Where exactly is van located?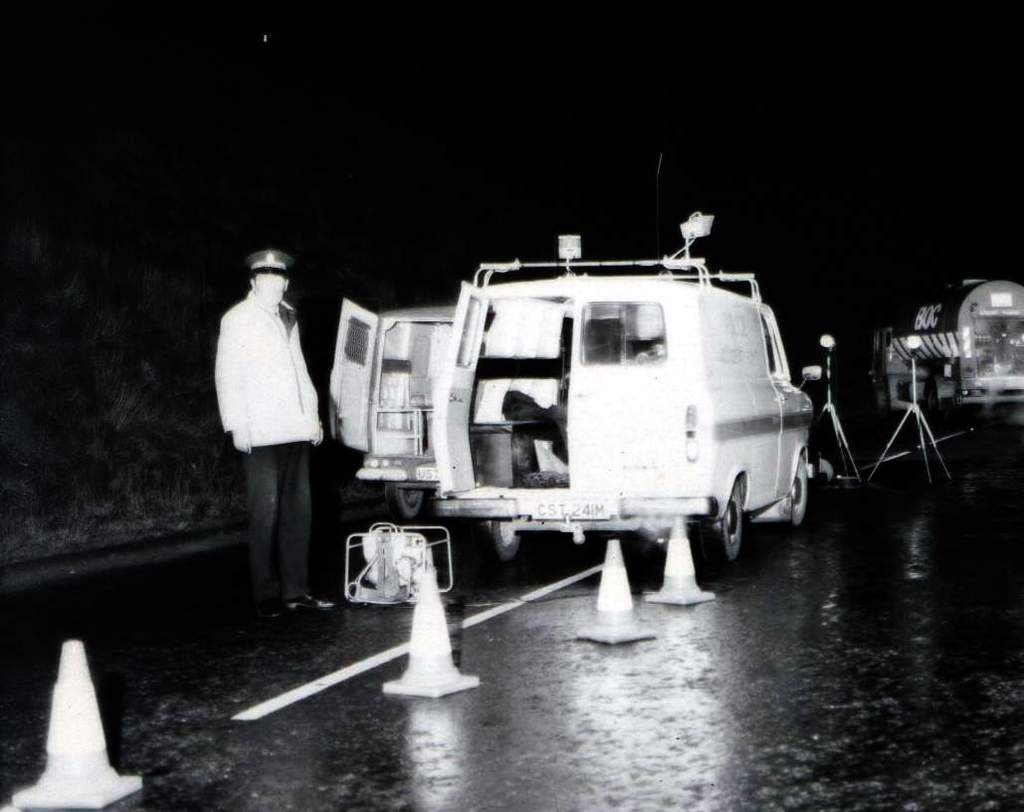
Its bounding box is {"x1": 429, "y1": 209, "x2": 821, "y2": 569}.
